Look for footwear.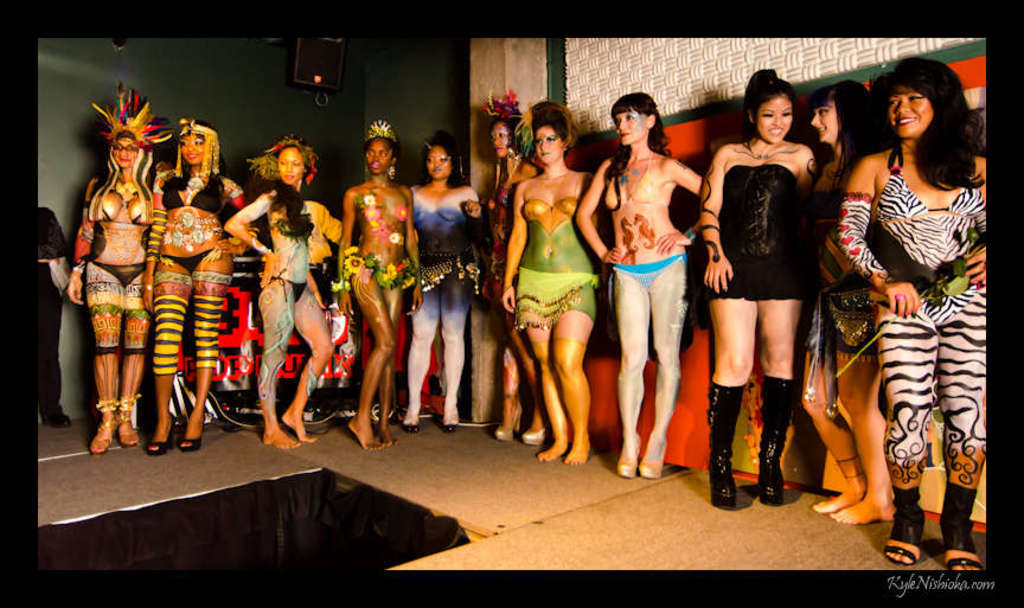
Found: <region>520, 430, 549, 444</region>.
